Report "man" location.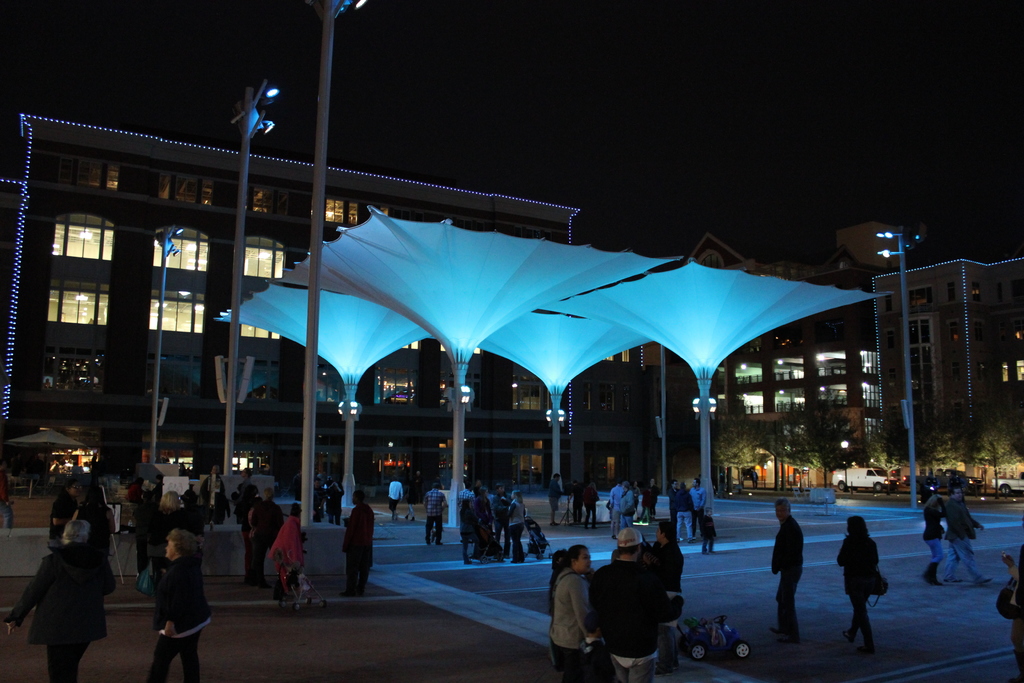
Report: [609,480,625,539].
